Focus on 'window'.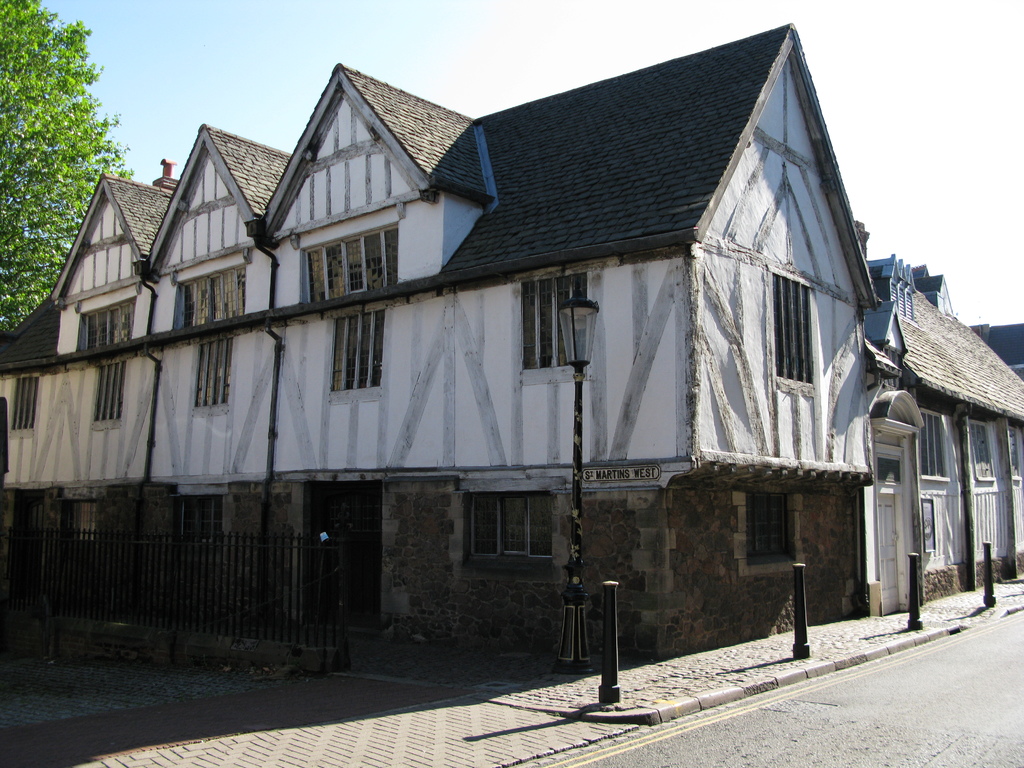
Focused at rect(746, 493, 796, 565).
